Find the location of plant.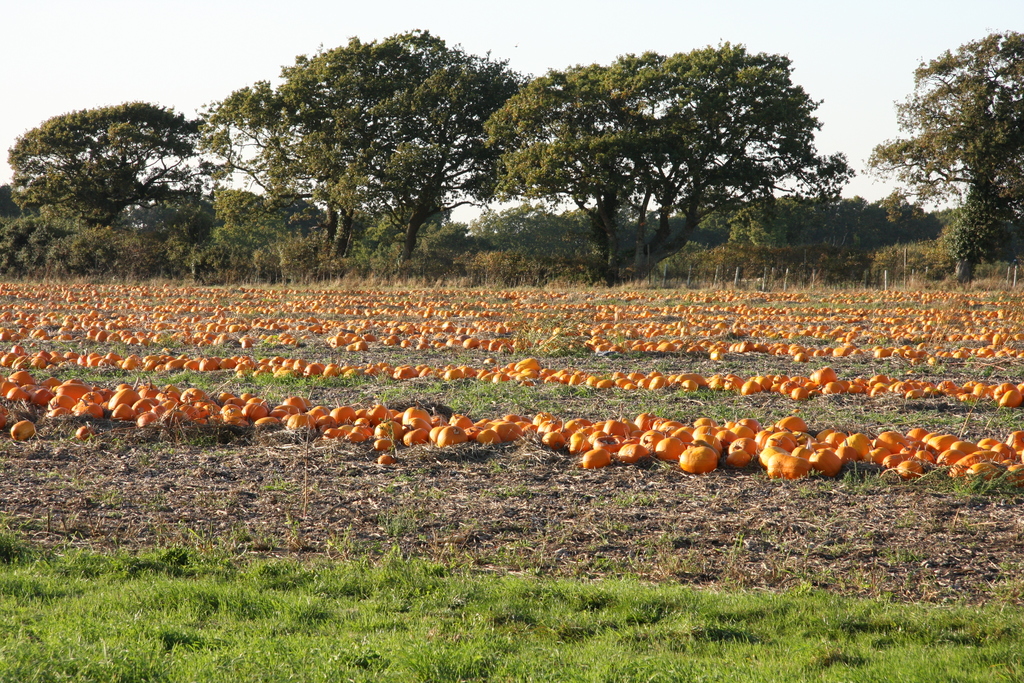
Location: l=116, t=435, r=127, b=450.
